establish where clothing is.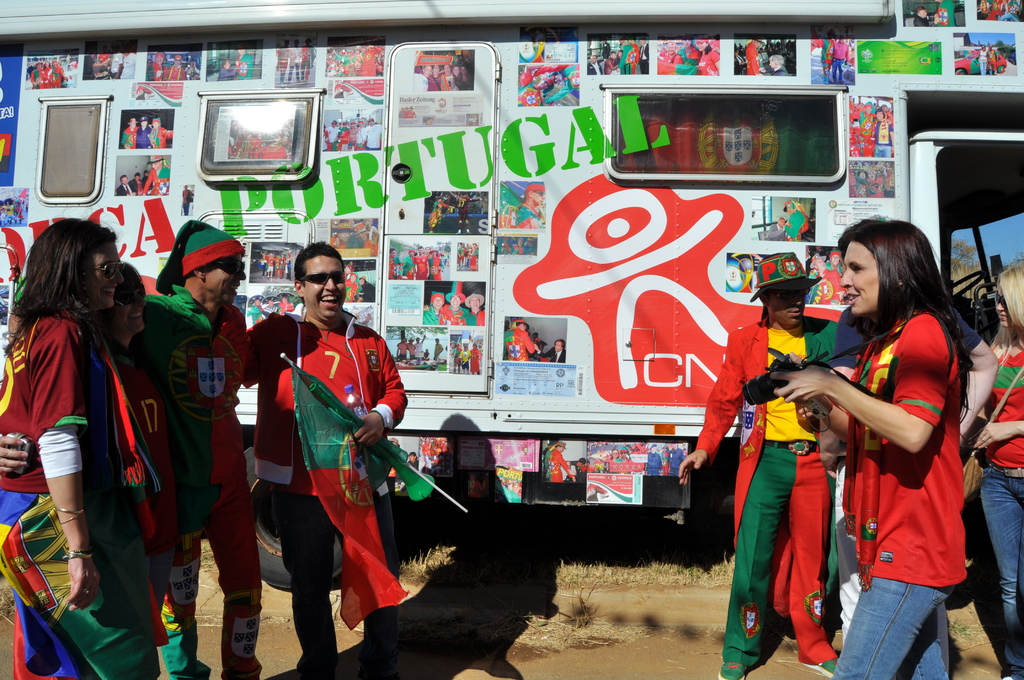
Established at <bbox>967, 340, 1022, 679</bbox>.
